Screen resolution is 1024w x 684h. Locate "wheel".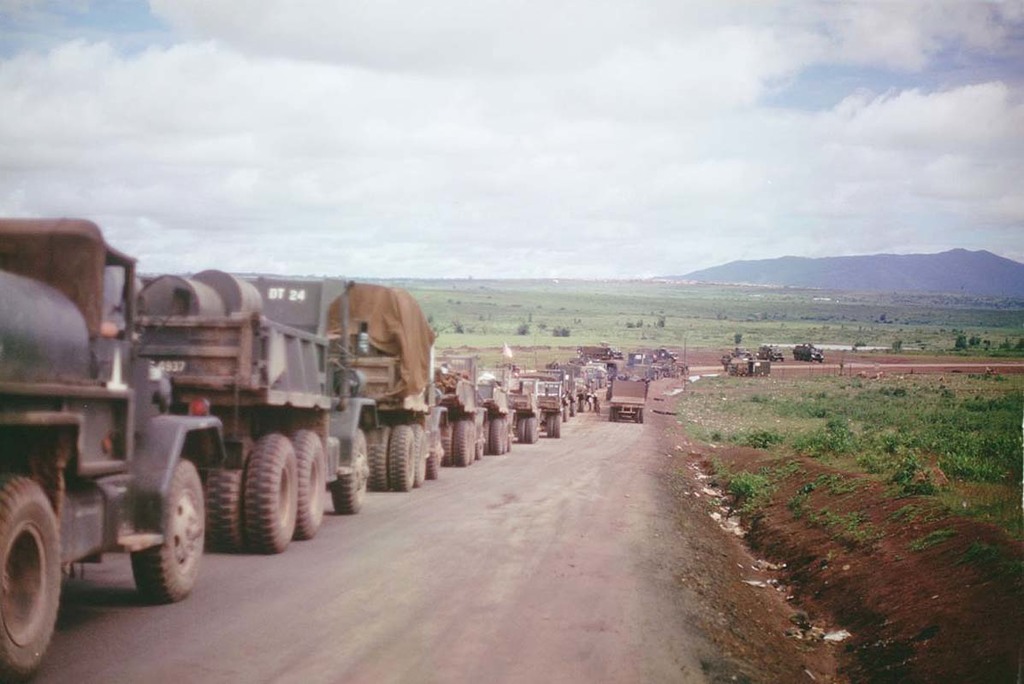
430/429/446/477.
